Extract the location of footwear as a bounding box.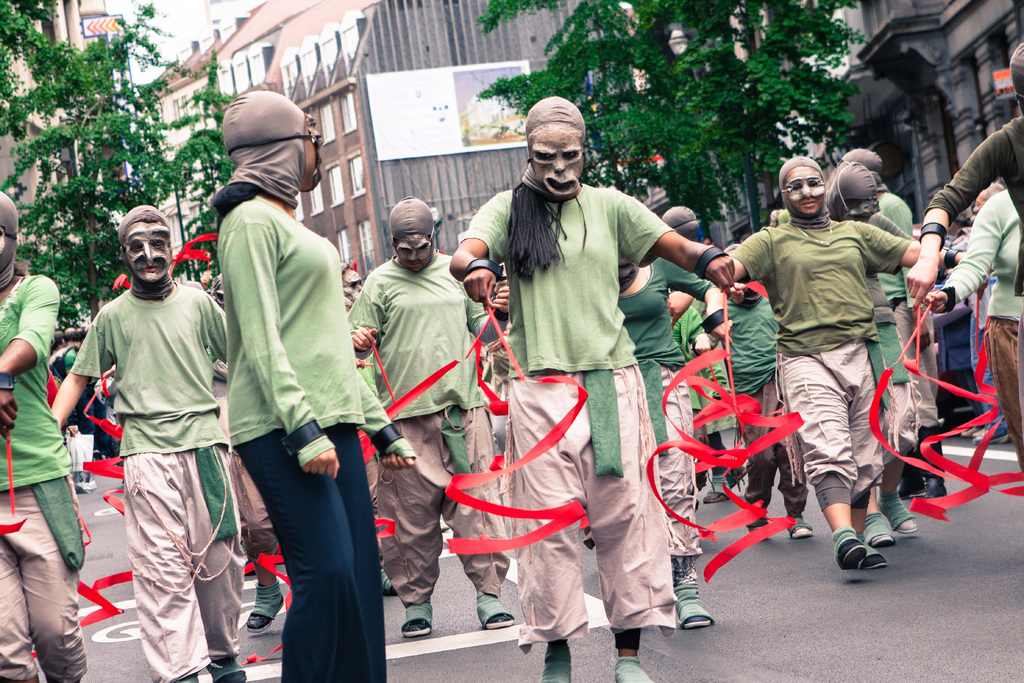
locate(883, 486, 915, 531).
